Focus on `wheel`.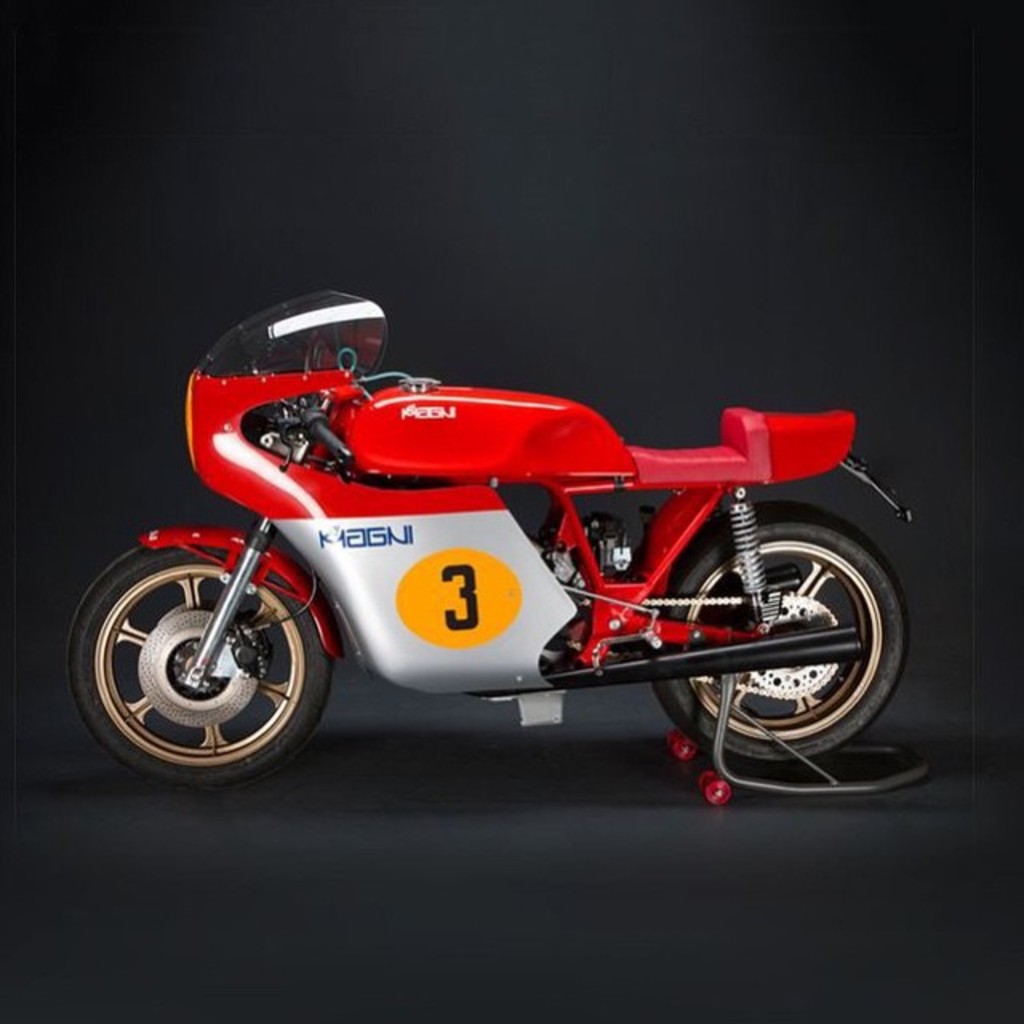
Focused at [699,768,718,787].
